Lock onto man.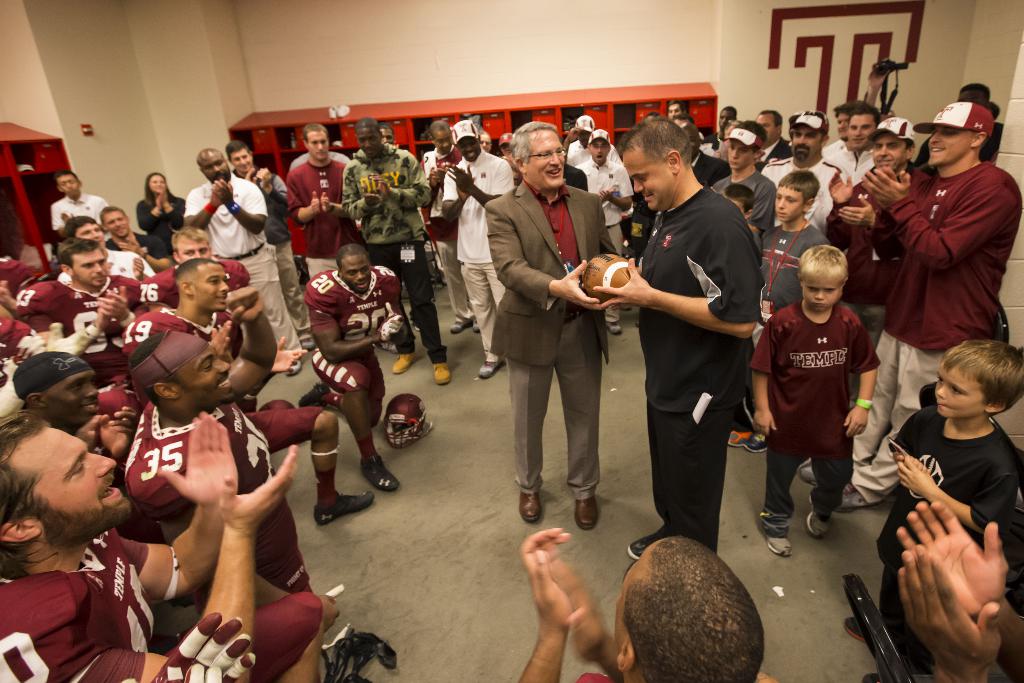
Locked: {"x1": 897, "y1": 497, "x2": 1023, "y2": 682}.
